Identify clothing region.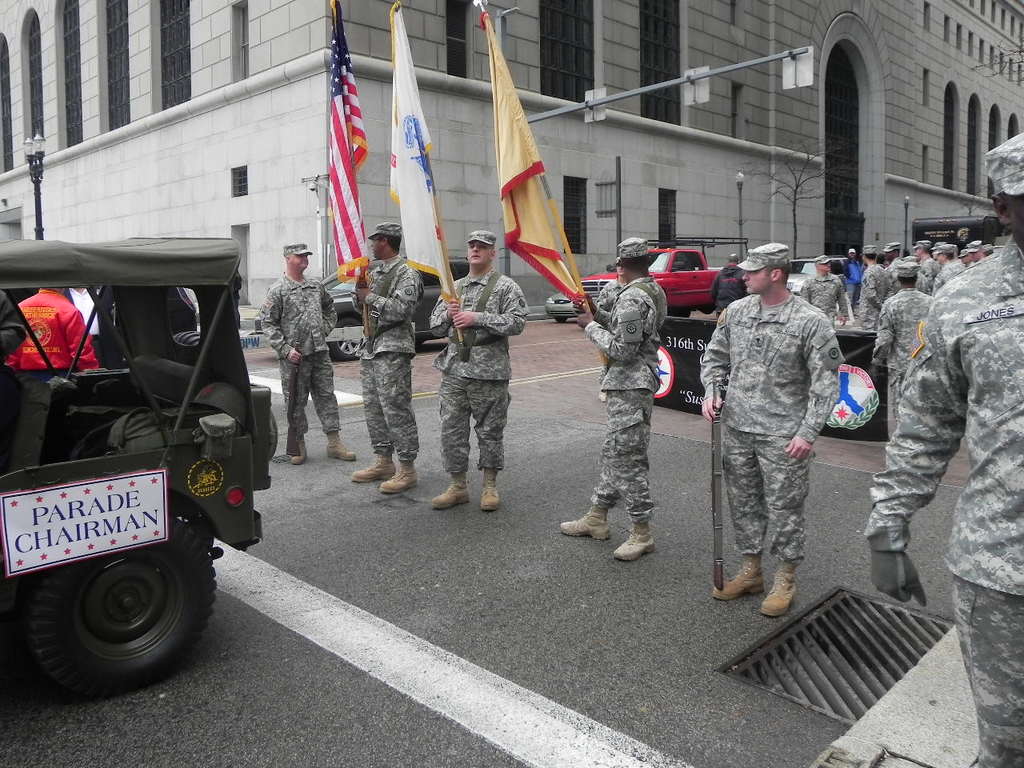
Region: bbox=[1, 286, 95, 366].
